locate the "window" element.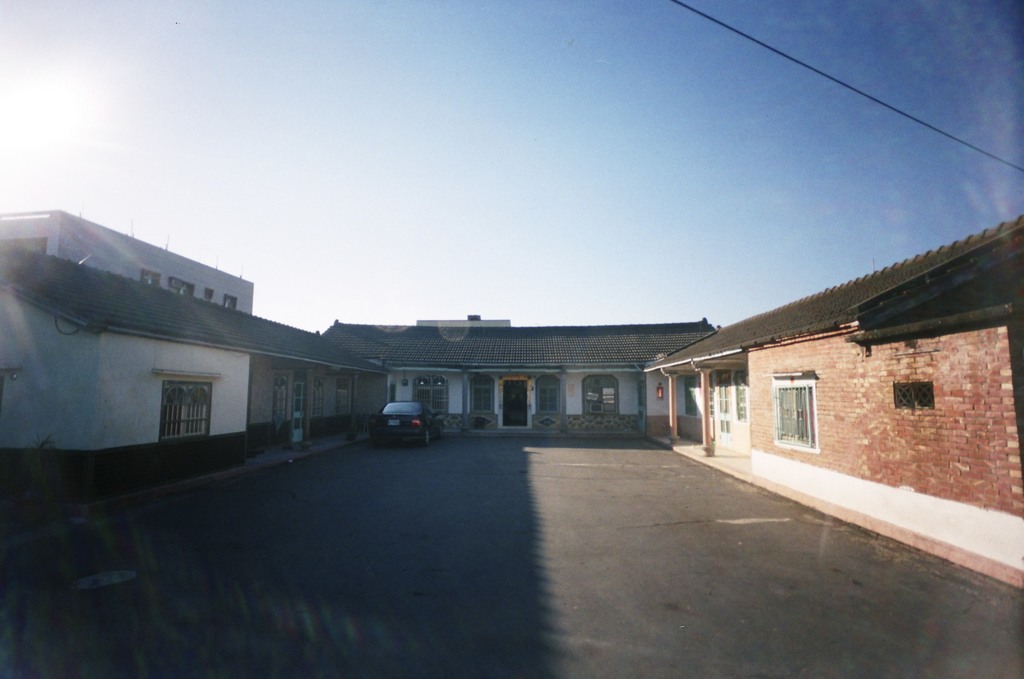
Element bbox: detection(157, 382, 216, 435).
